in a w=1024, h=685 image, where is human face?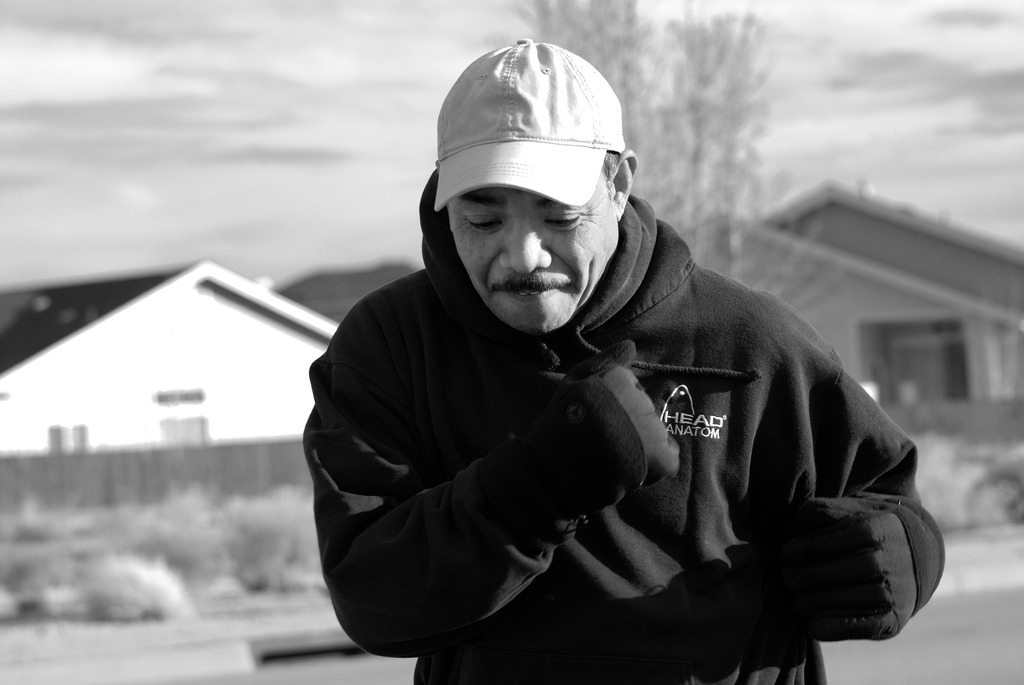
{"x1": 455, "y1": 171, "x2": 619, "y2": 332}.
